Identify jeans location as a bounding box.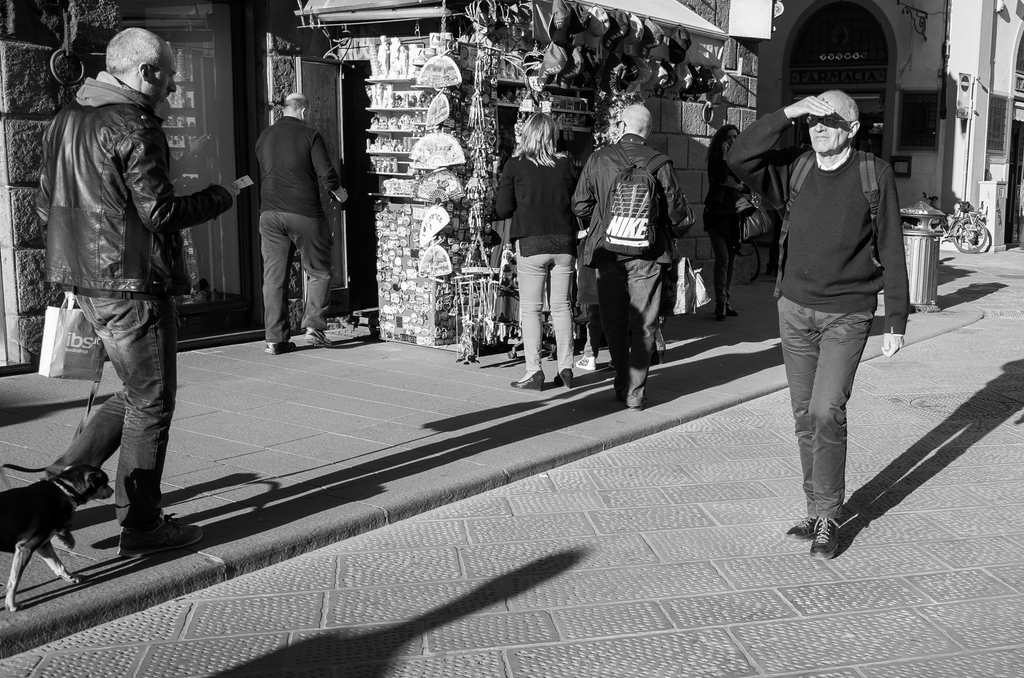
bbox(64, 315, 182, 534).
